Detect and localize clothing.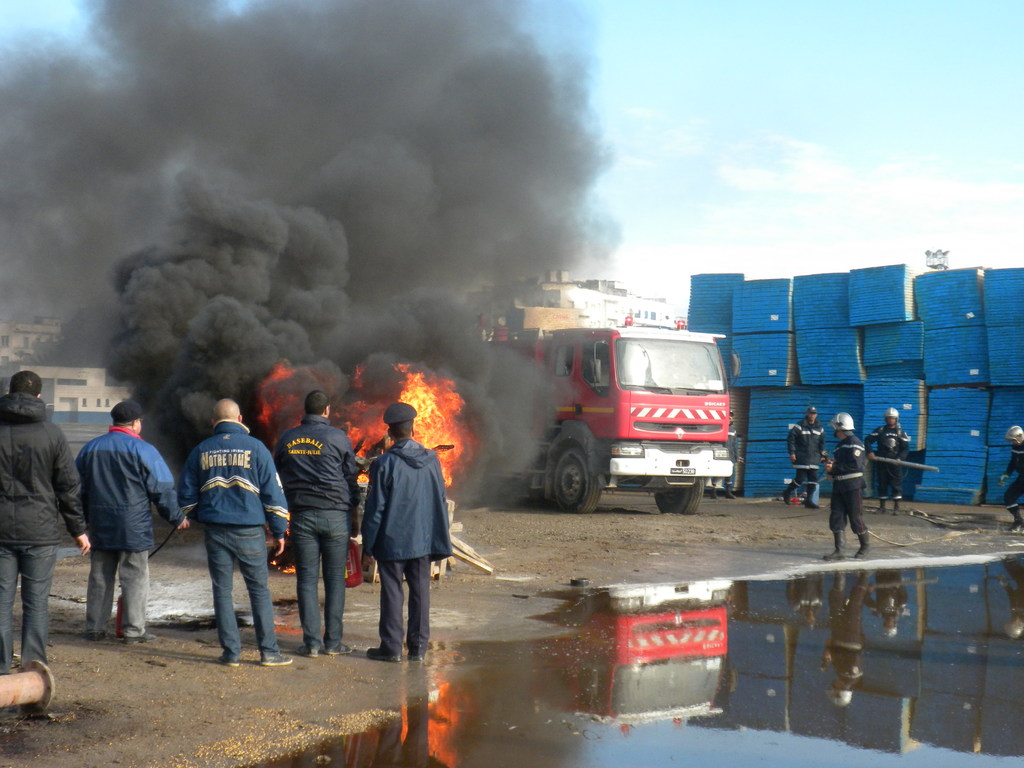
Localized at pyautogui.locateOnScreen(787, 416, 827, 499).
